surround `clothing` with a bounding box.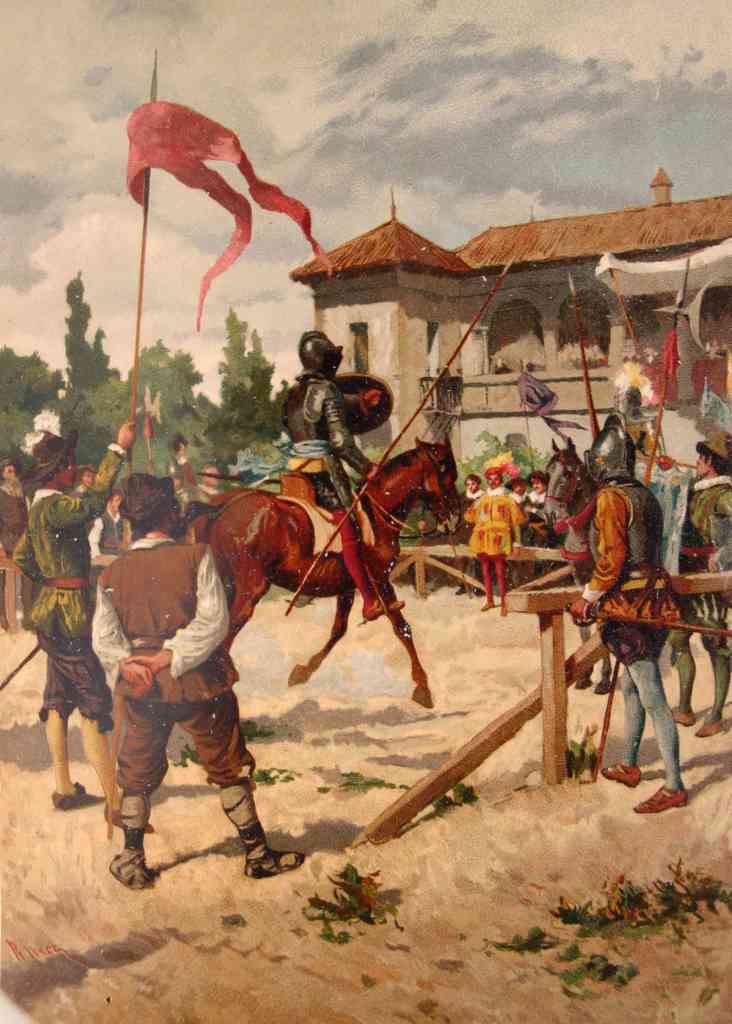
<bbox>0, 477, 31, 557</bbox>.
